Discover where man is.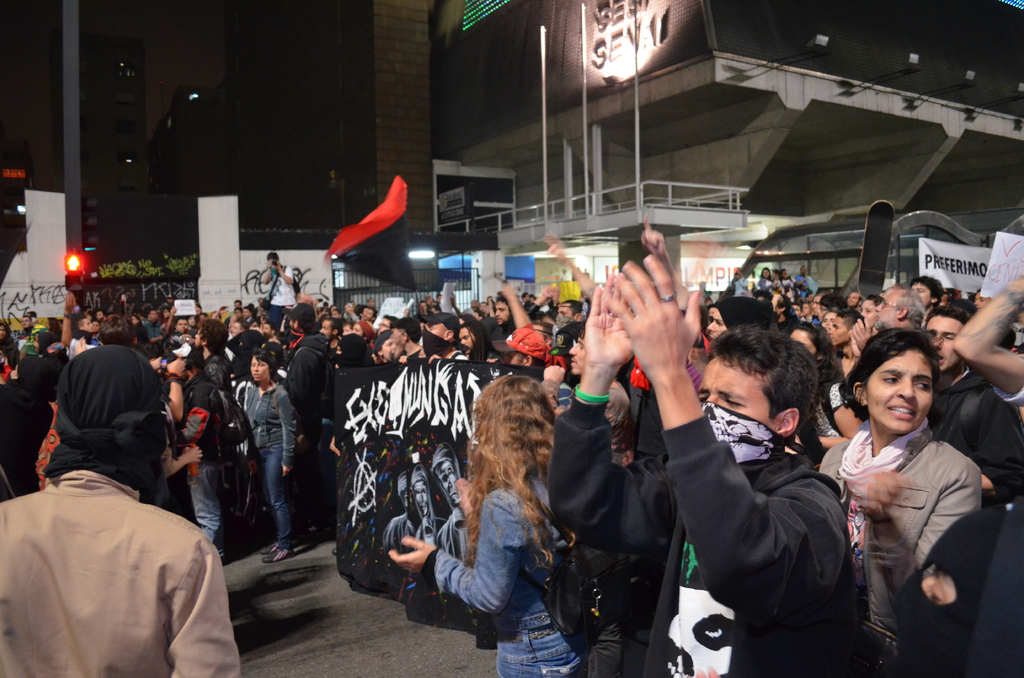
Discovered at 492, 321, 552, 370.
